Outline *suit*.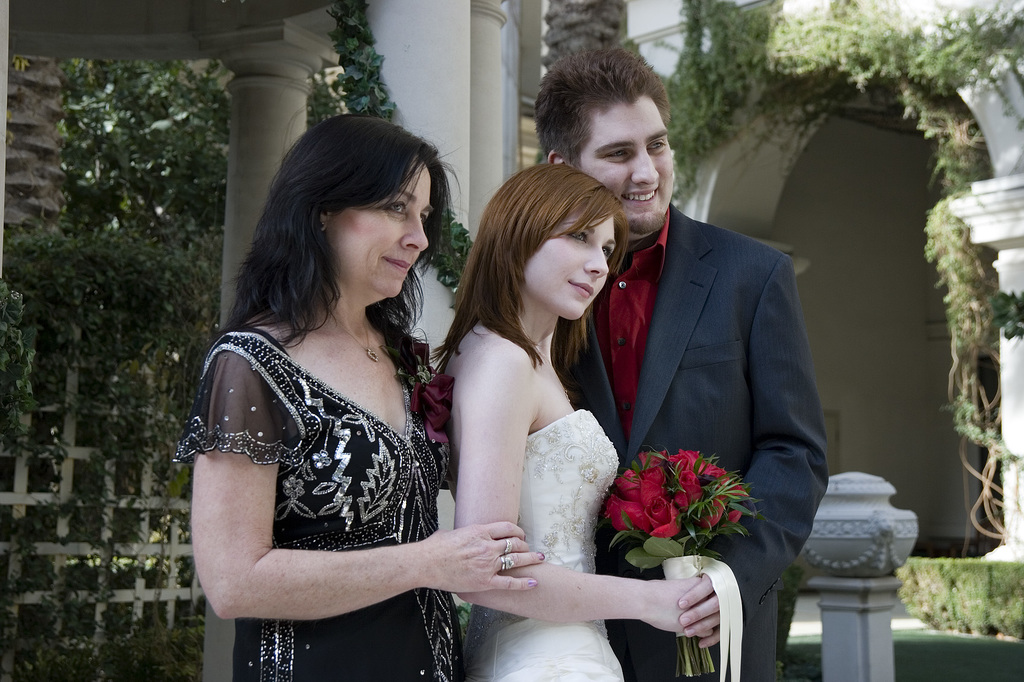
Outline: l=572, t=118, r=815, b=672.
